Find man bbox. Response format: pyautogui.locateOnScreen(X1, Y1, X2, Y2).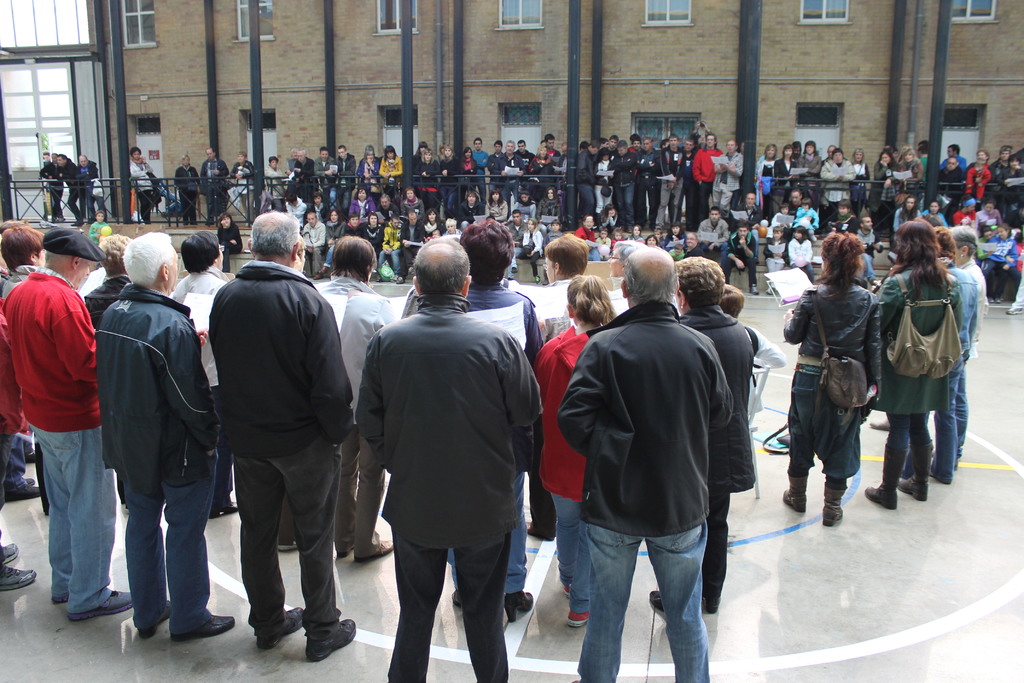
pyautogui.locateOnScreen(993, 149, 1011, 174).
